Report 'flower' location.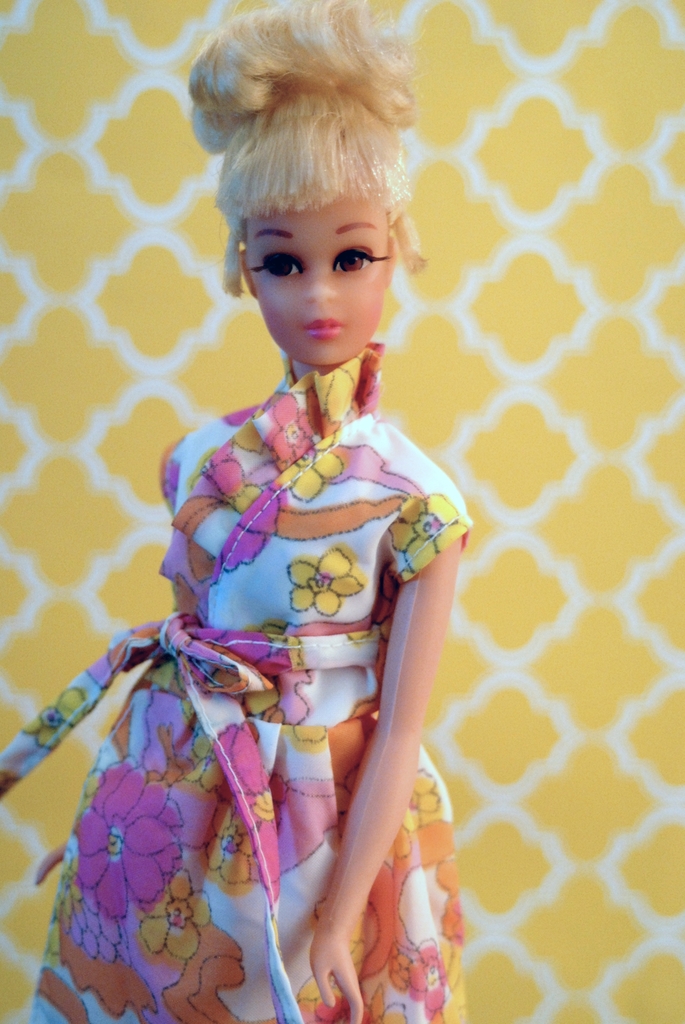
Report: l=298, t=356, r=361, b=419.
